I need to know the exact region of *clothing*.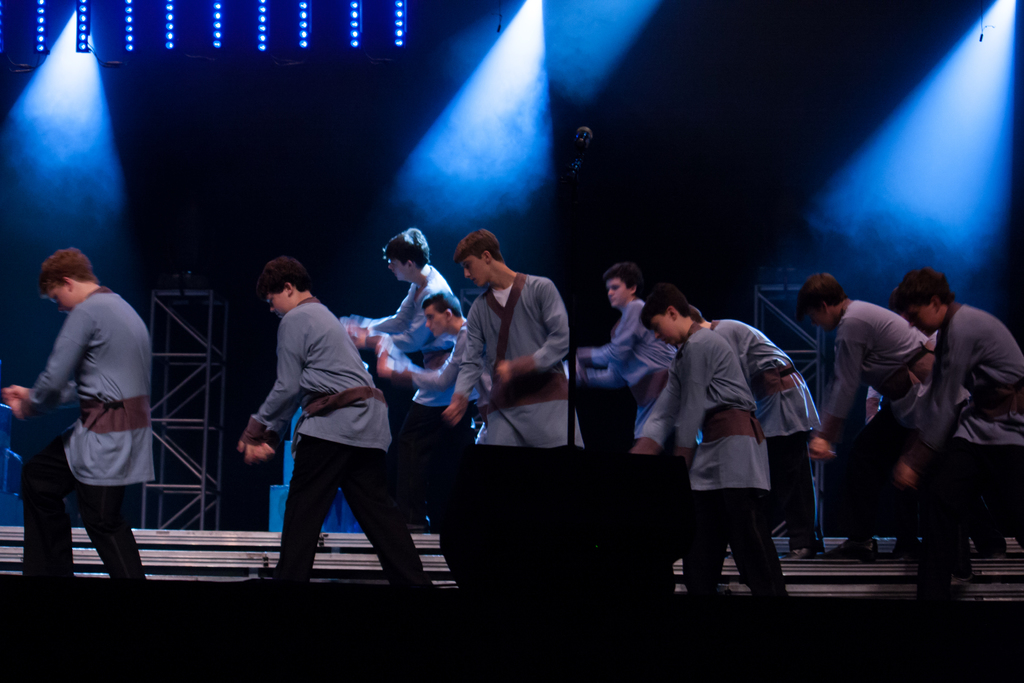
Region: rect(634, 334, 788, 599).
